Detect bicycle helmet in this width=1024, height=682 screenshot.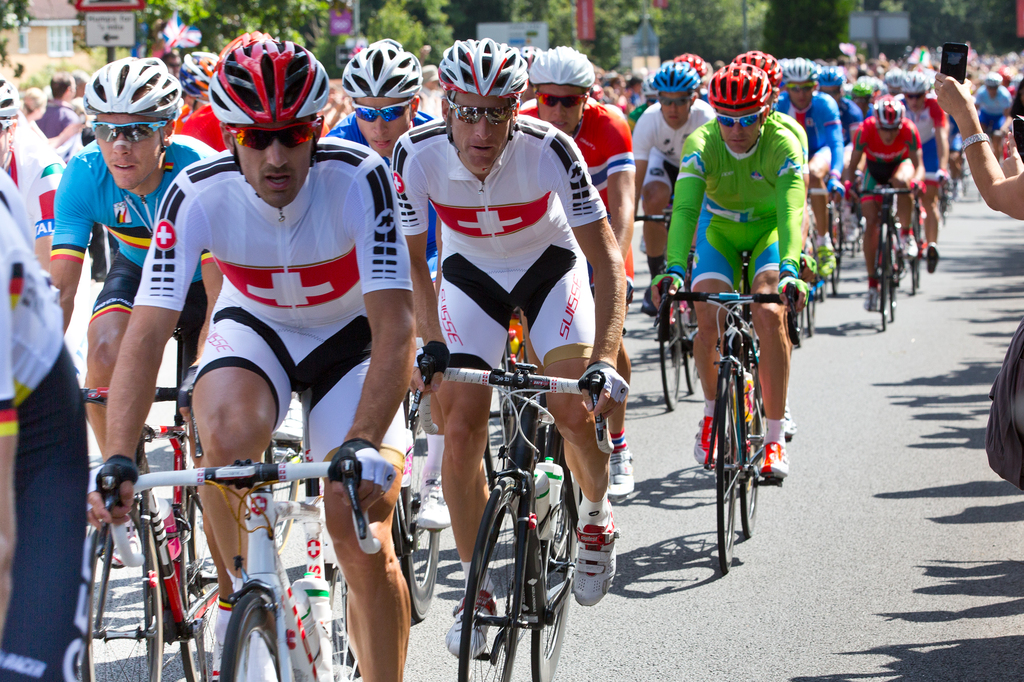
Detection: locate(202, 31, 328, 126).
